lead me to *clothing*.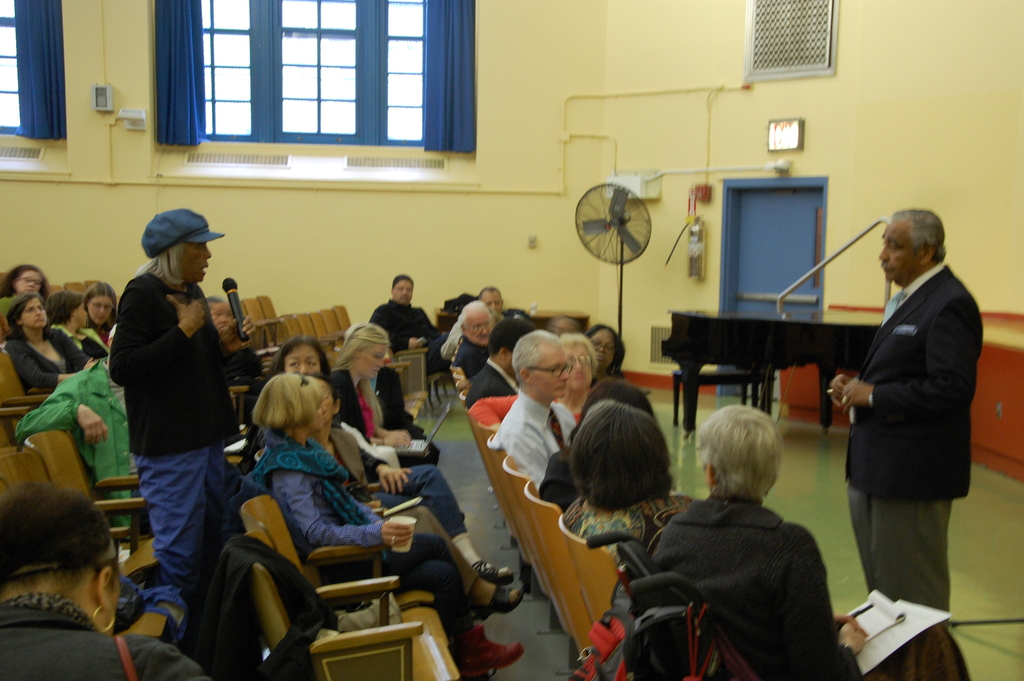
Lead to box=[370, 291, 456, 366].
